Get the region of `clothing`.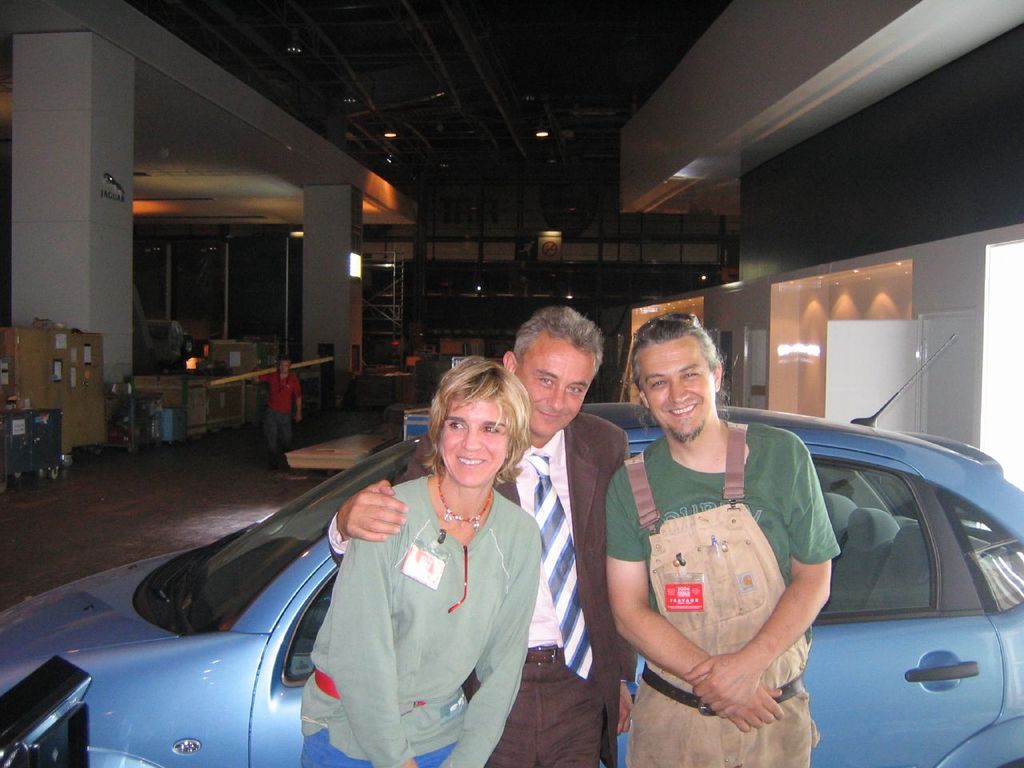
rect(298, 474, 544, 767).
